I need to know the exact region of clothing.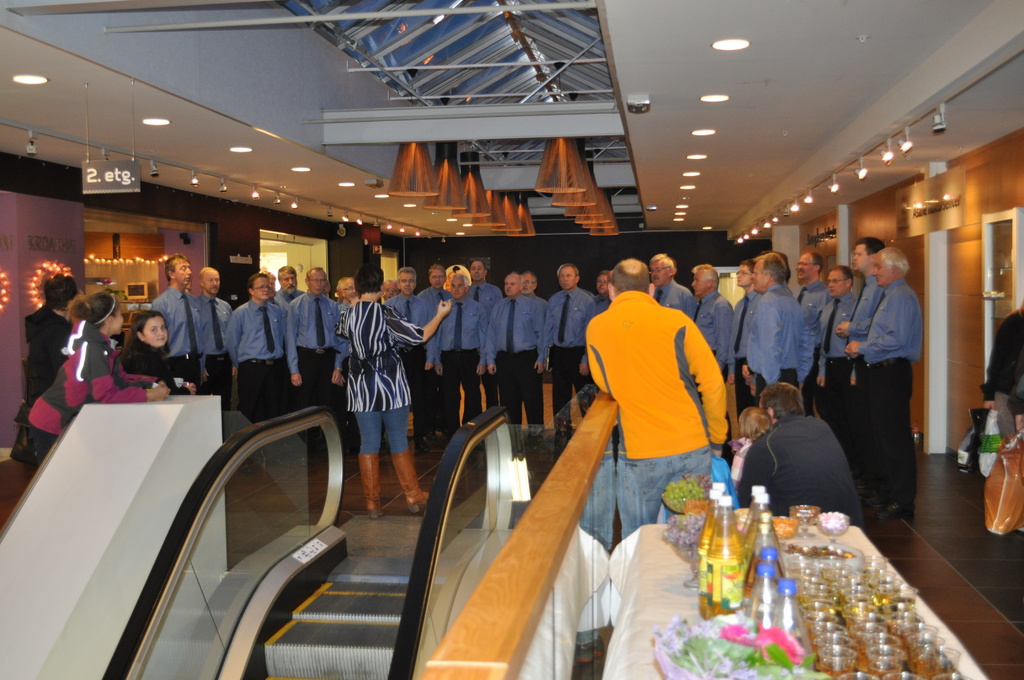
Region: Rect(802, 286, 860, 442).
